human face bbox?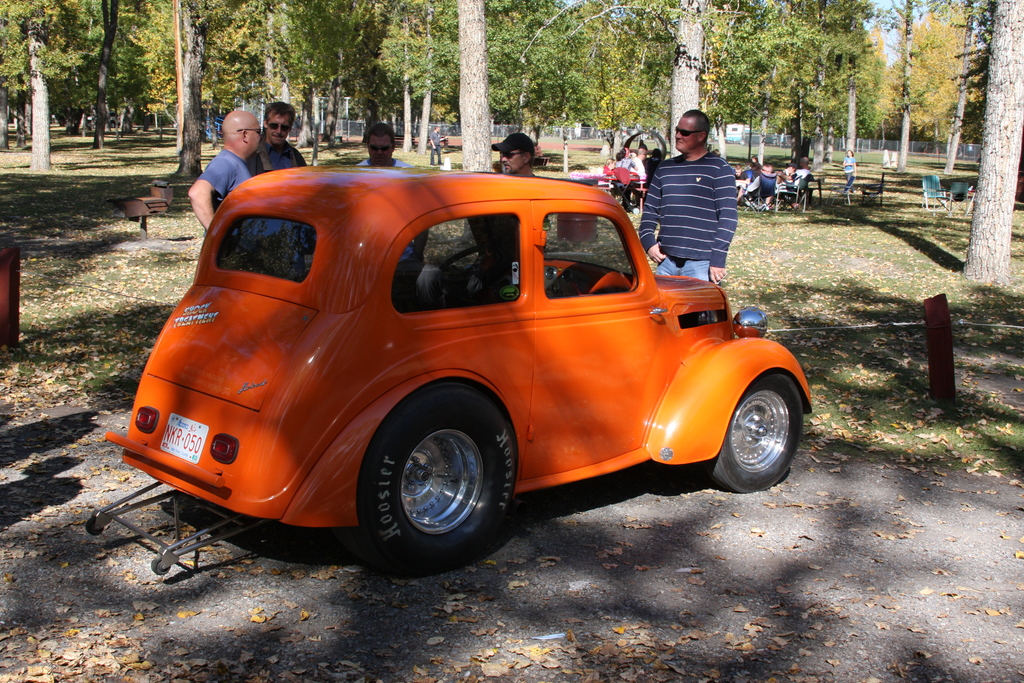
[left=674, top=114, right=698, bottom=153]
